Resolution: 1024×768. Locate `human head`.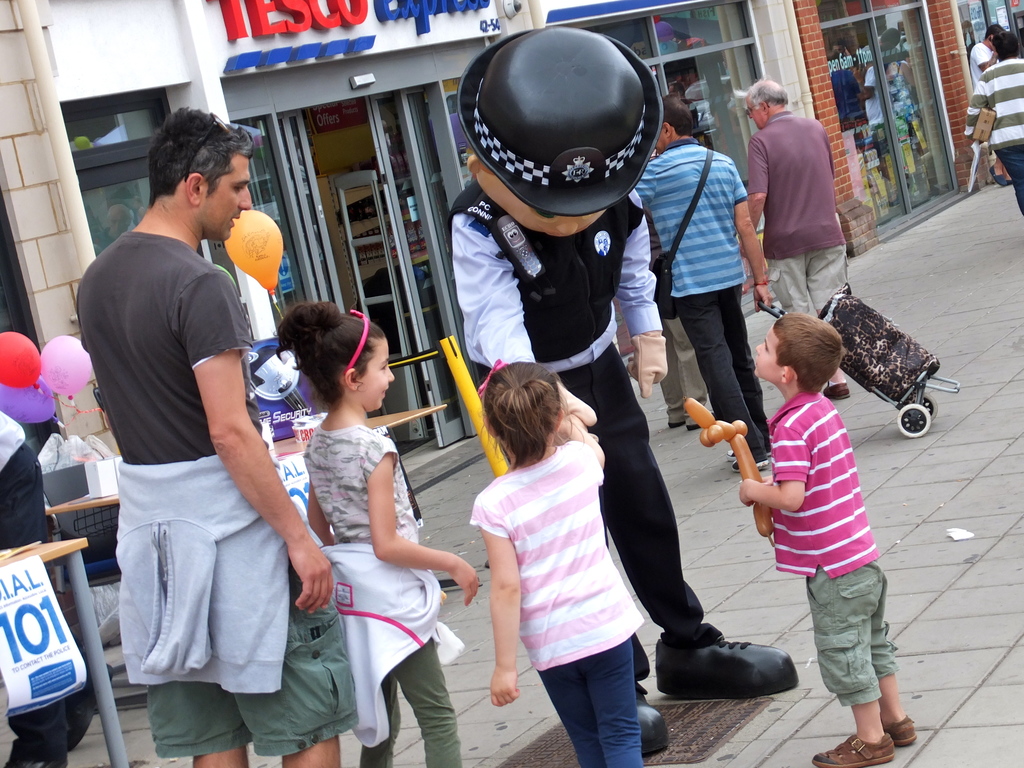
(984,25,1005,51).
